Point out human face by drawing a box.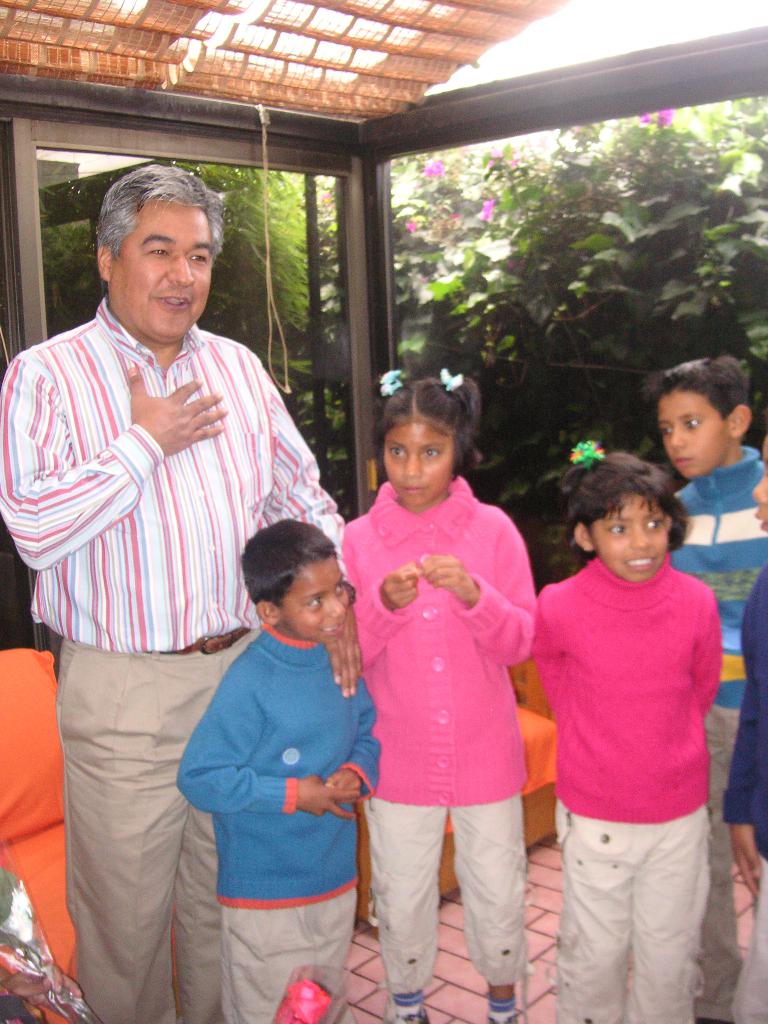
detection(589, 495, 669, 585).
